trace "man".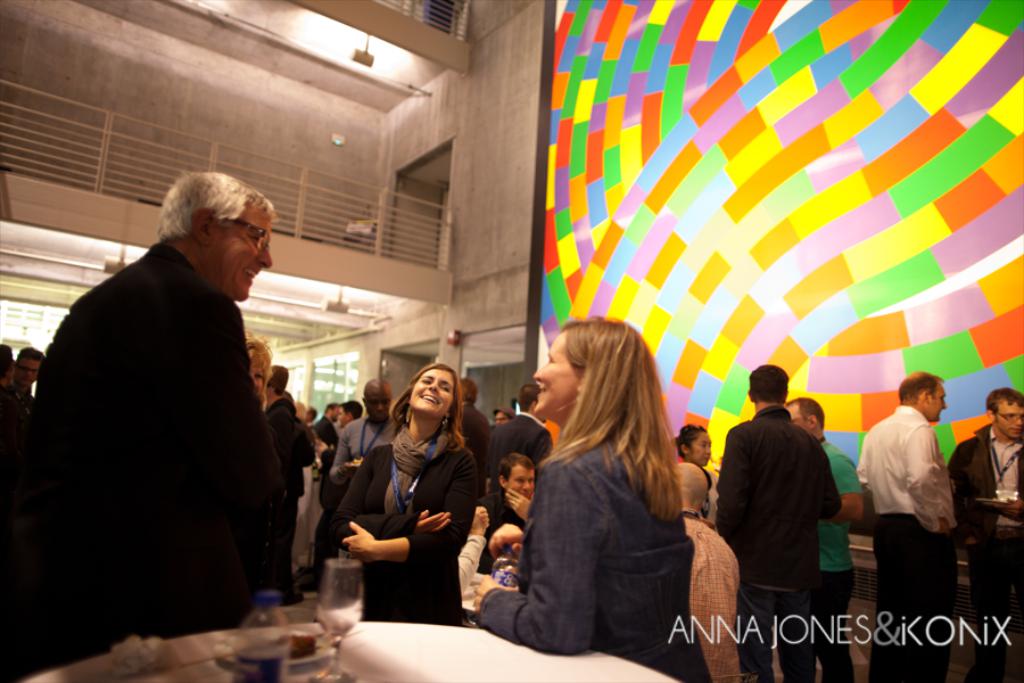
Traced to <box>785,389,874,682</box>.
